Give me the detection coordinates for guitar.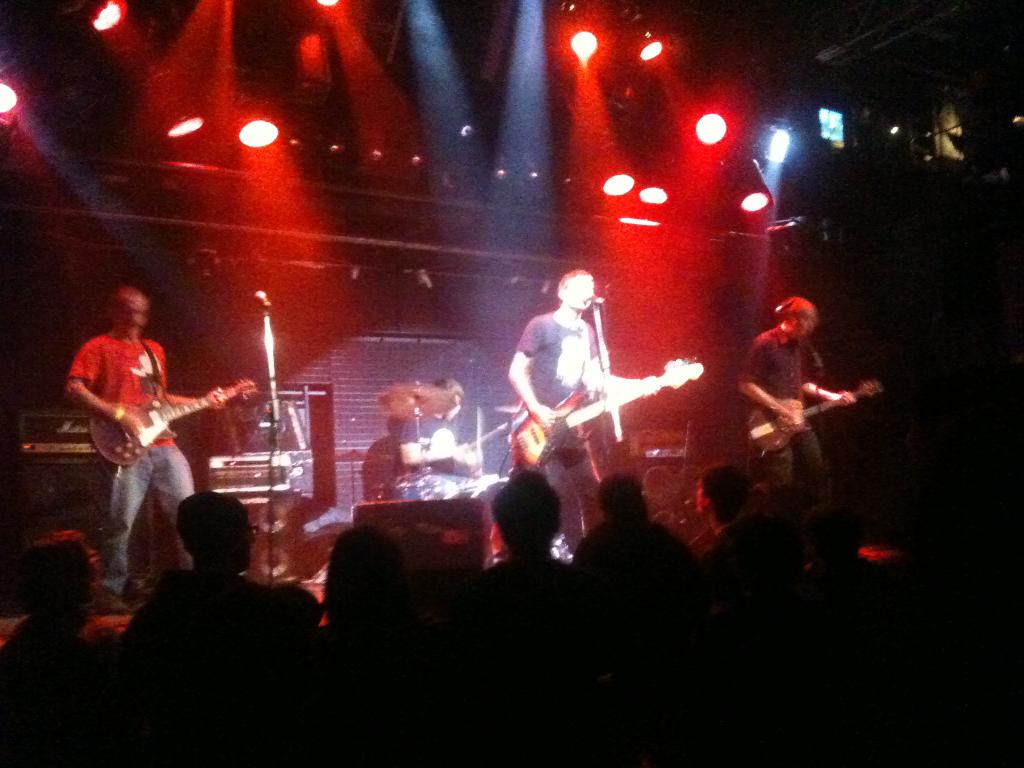
pyautogui.locateOnScreen(500, 367, 712, 477).
